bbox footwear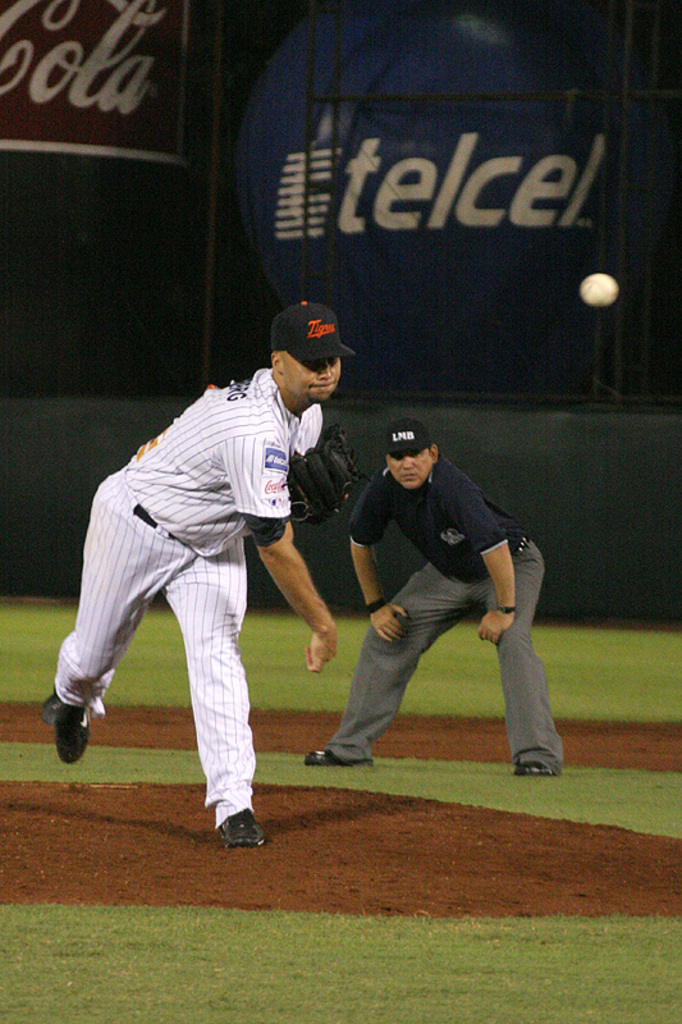
Rect(49, 686, 91, 768)
